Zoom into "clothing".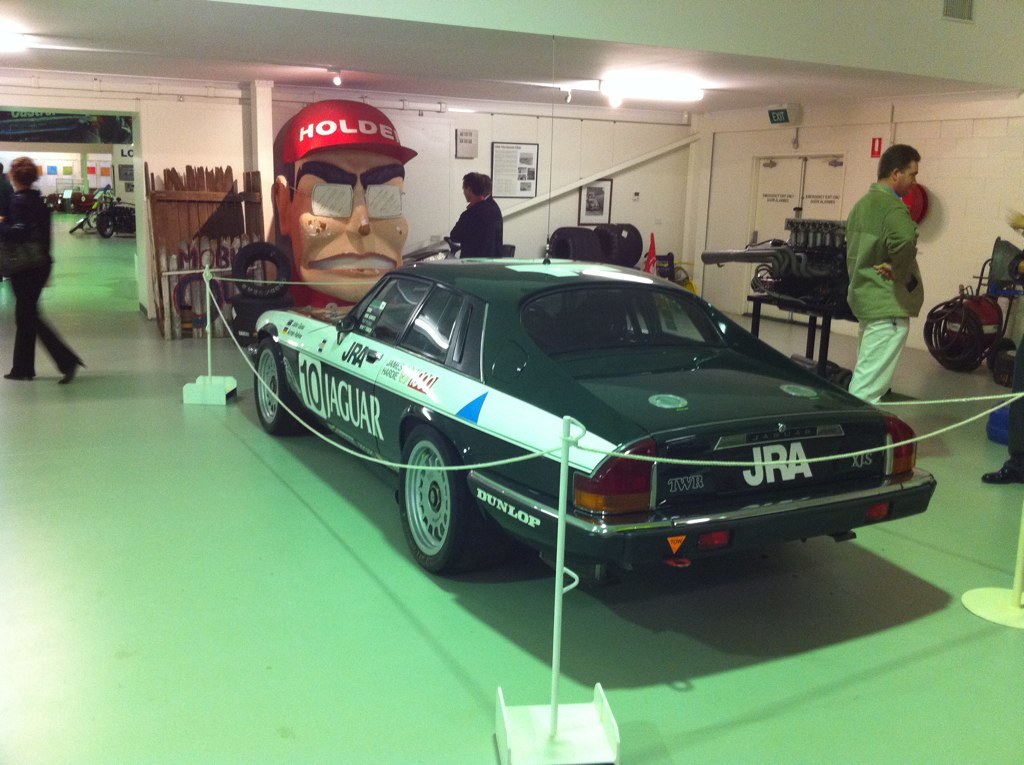
Zoom target: select_region(0, 191, 79, 378).
